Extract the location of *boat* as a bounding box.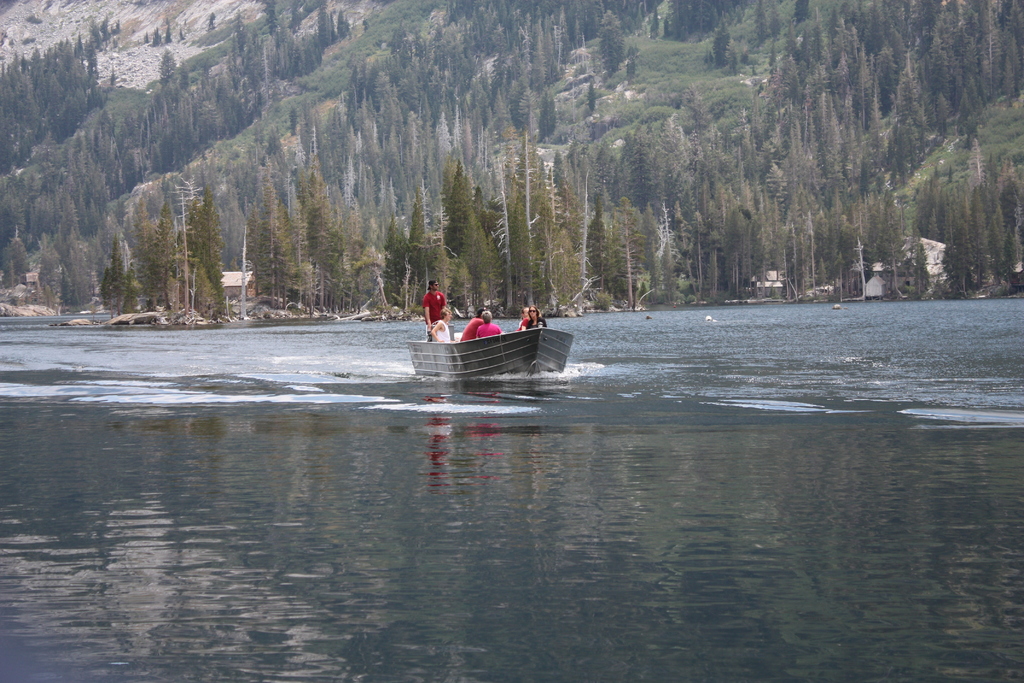
404,289,577,376.
